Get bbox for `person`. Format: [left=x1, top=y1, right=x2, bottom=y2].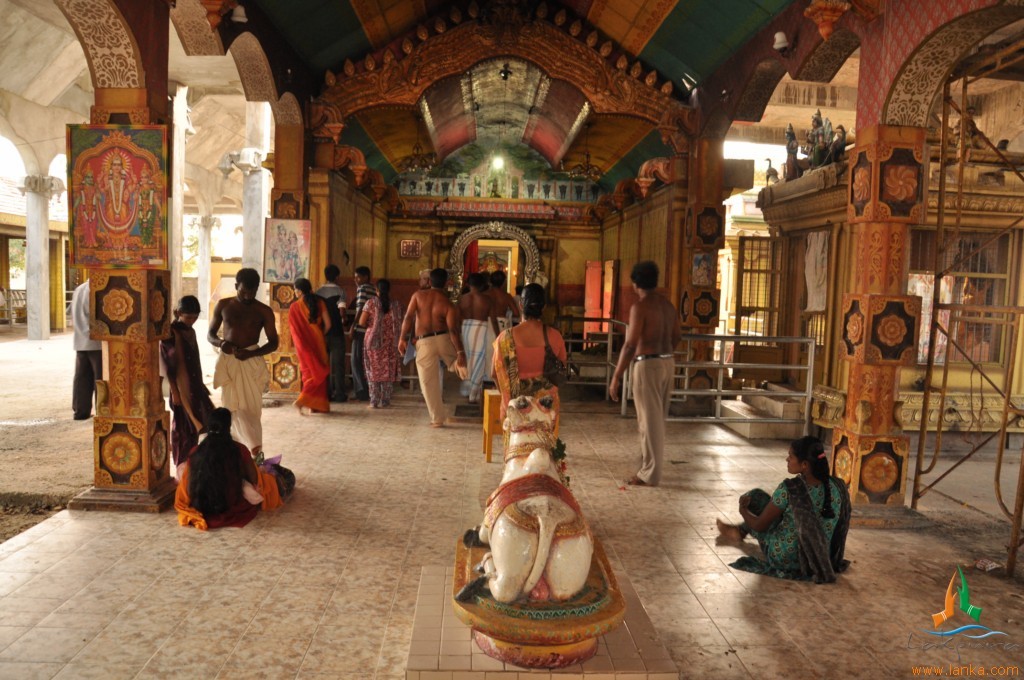
[left=486, top=283, right=567, bottom=417].
